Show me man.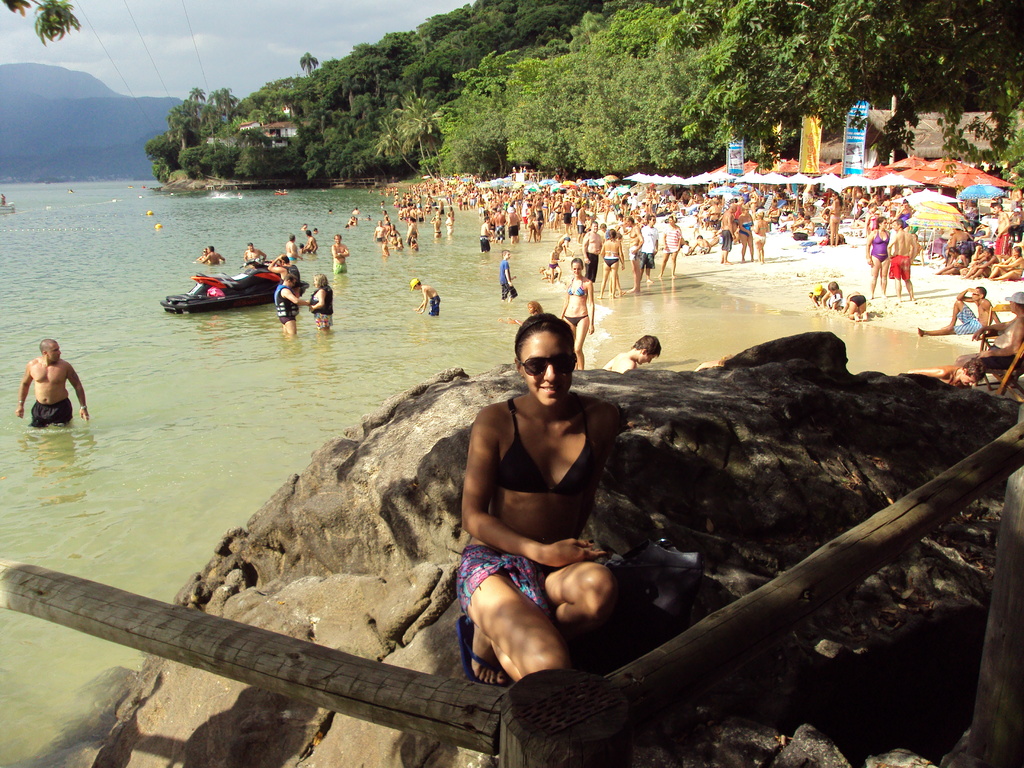
man is here: locate(13, 324, 84, 442).
